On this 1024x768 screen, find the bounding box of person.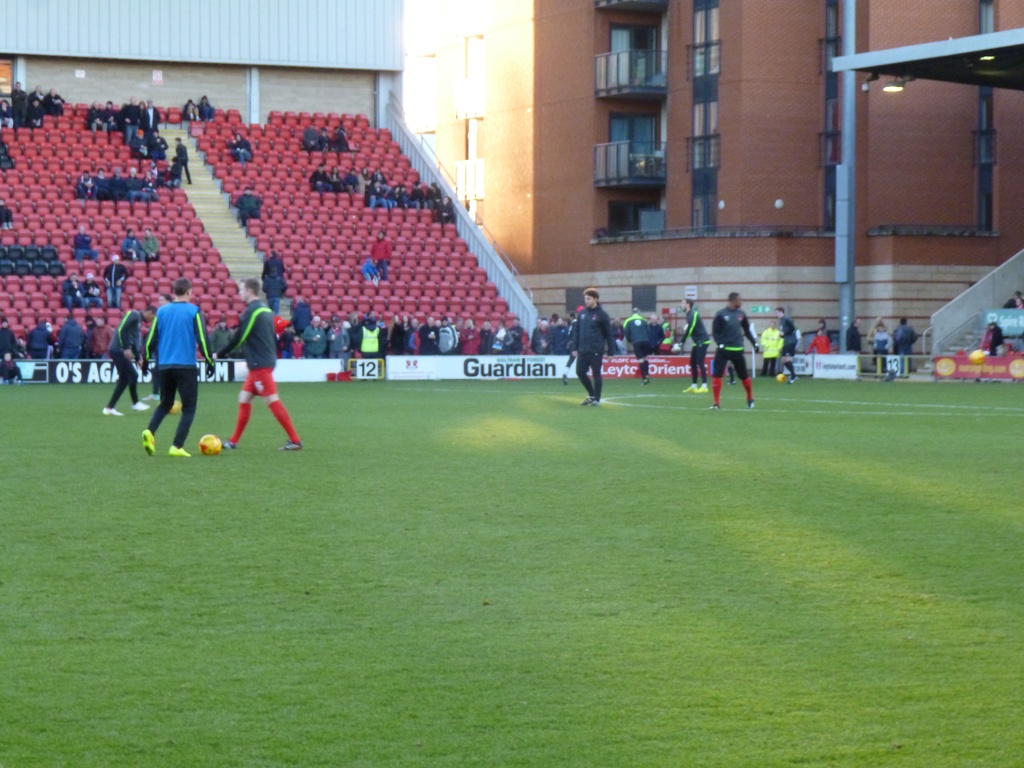
Bounding box: BBox(323, 132, 338, 155).
